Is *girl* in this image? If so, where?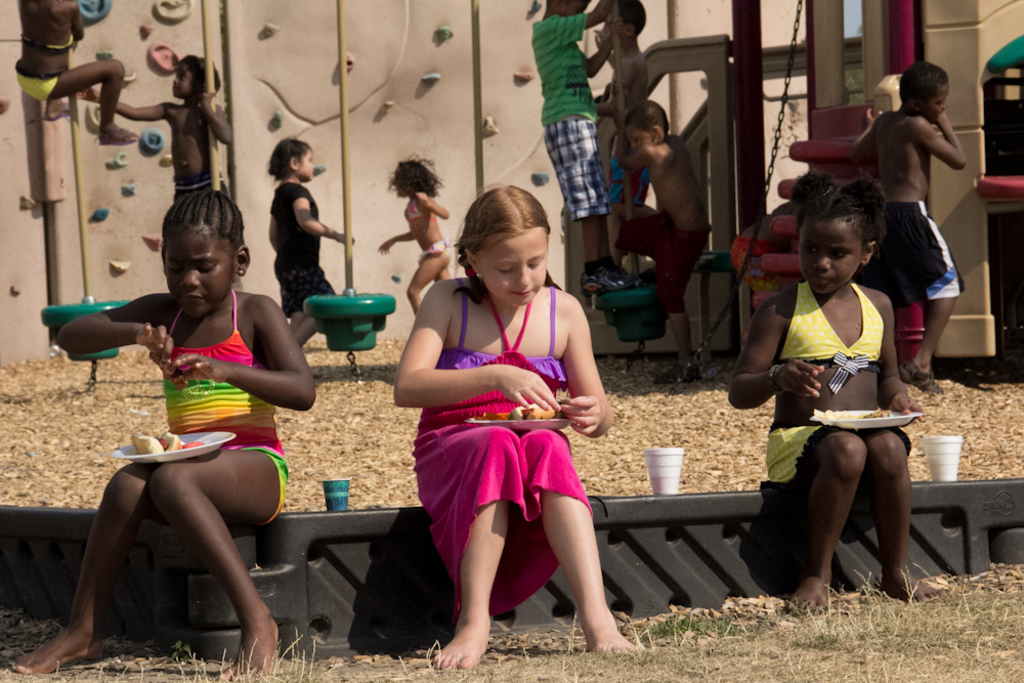
Yes, at select_region(9, 198, 312, 681).
